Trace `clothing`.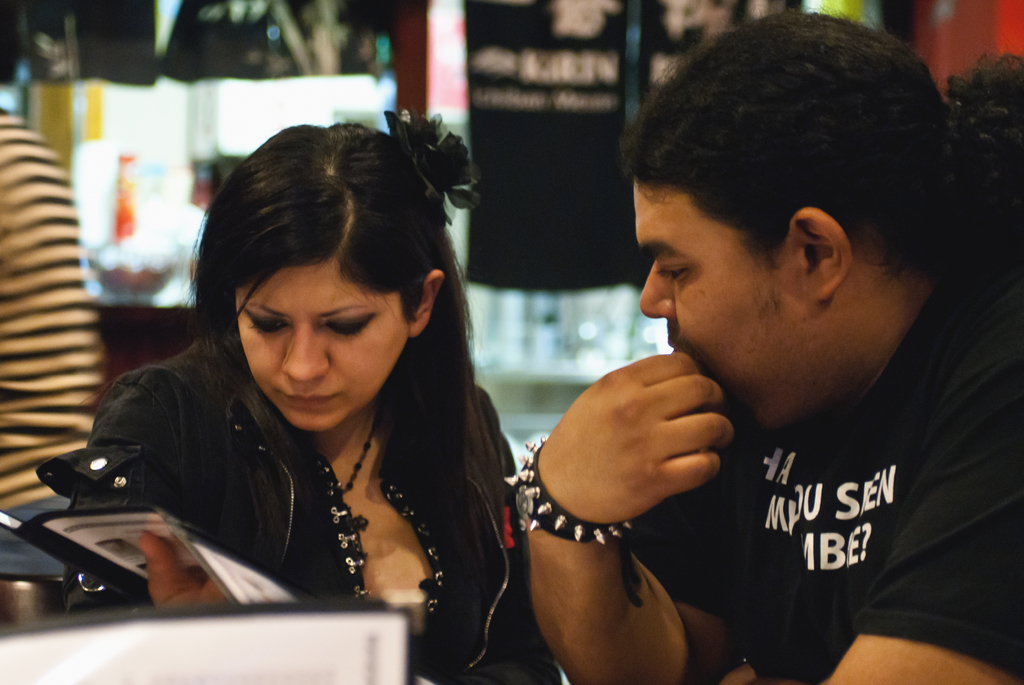
Traced to [left=643, top=288, right=1009, bottom=668].
